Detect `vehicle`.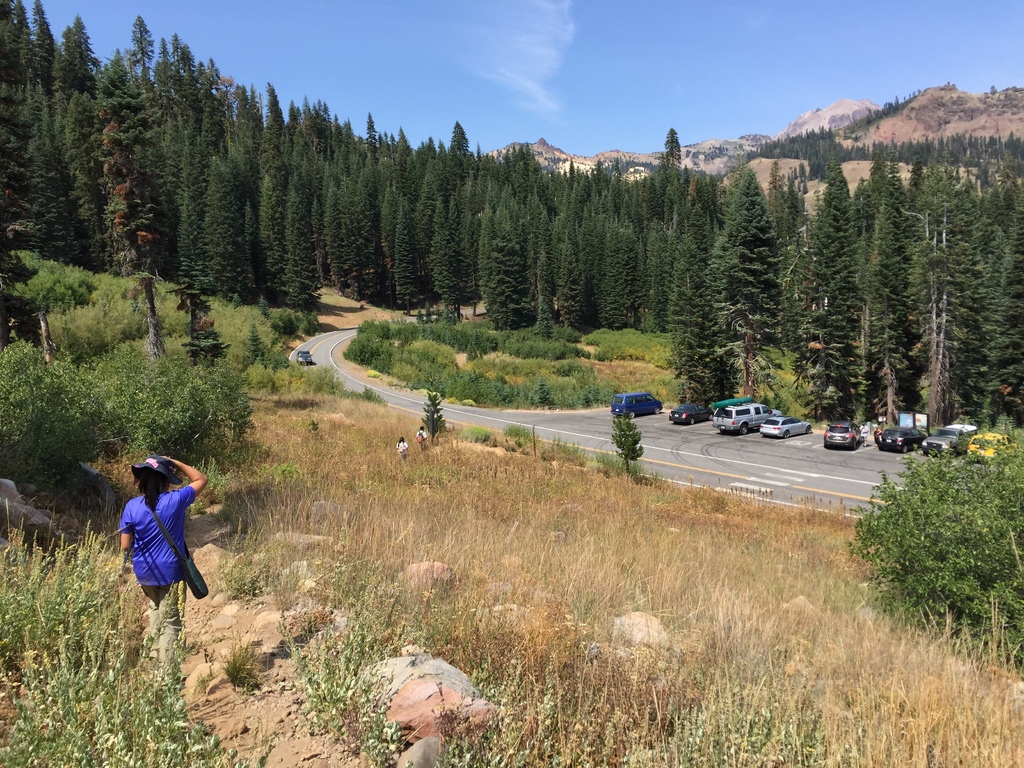
Detected at (x1=970, y1=431, x2=1017, y2=462).
